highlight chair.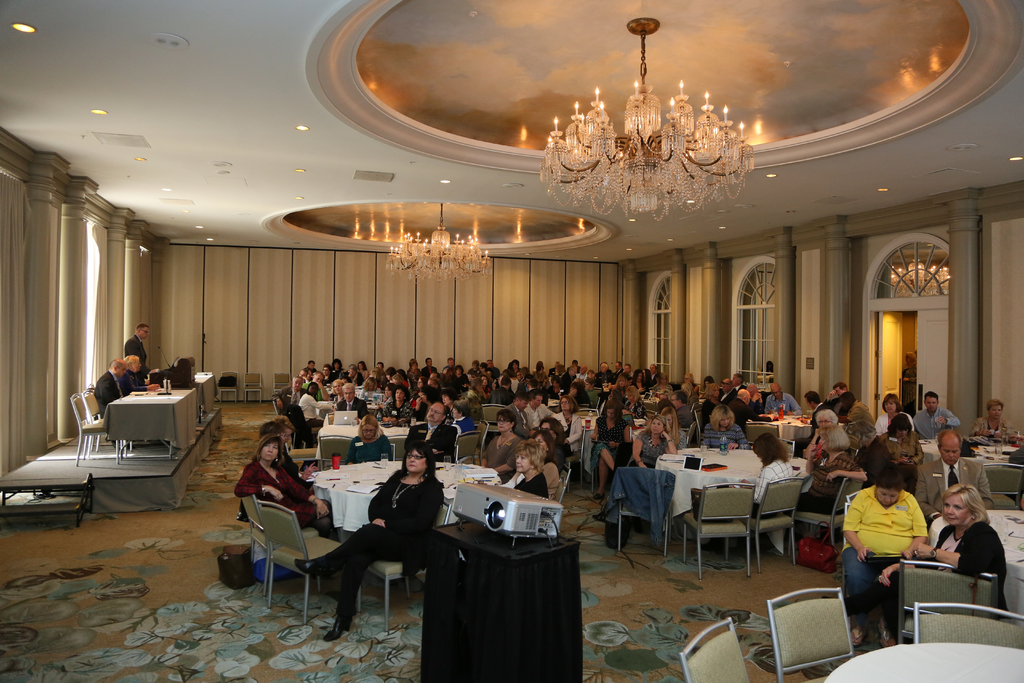
Highlighted region: 684/483/750/580.
